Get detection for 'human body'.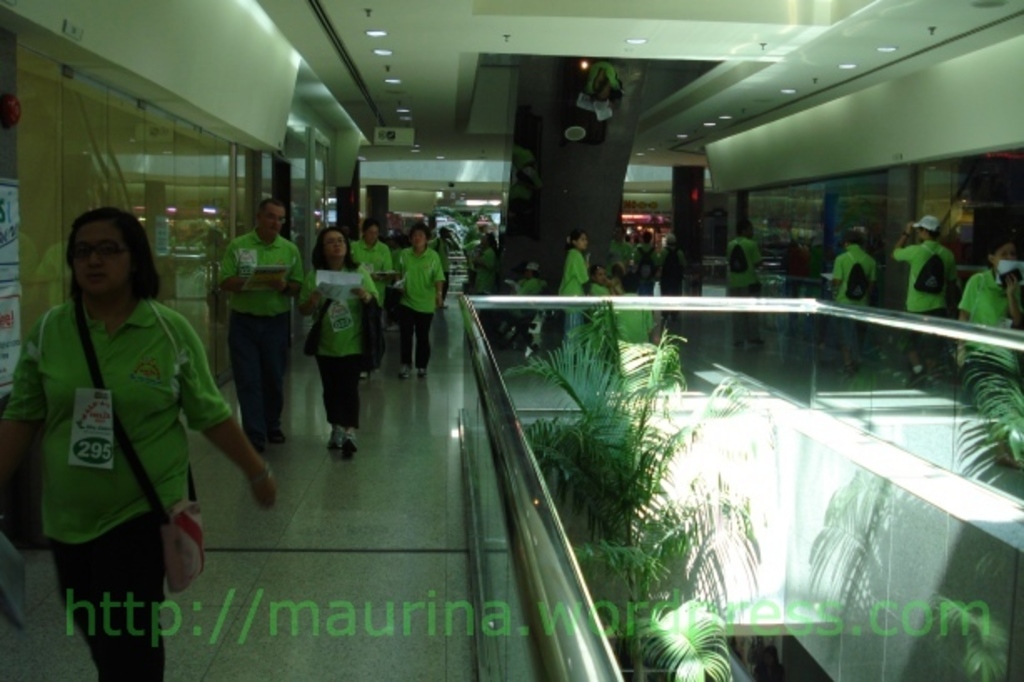
Detection: [469, 250, 500, 295].
